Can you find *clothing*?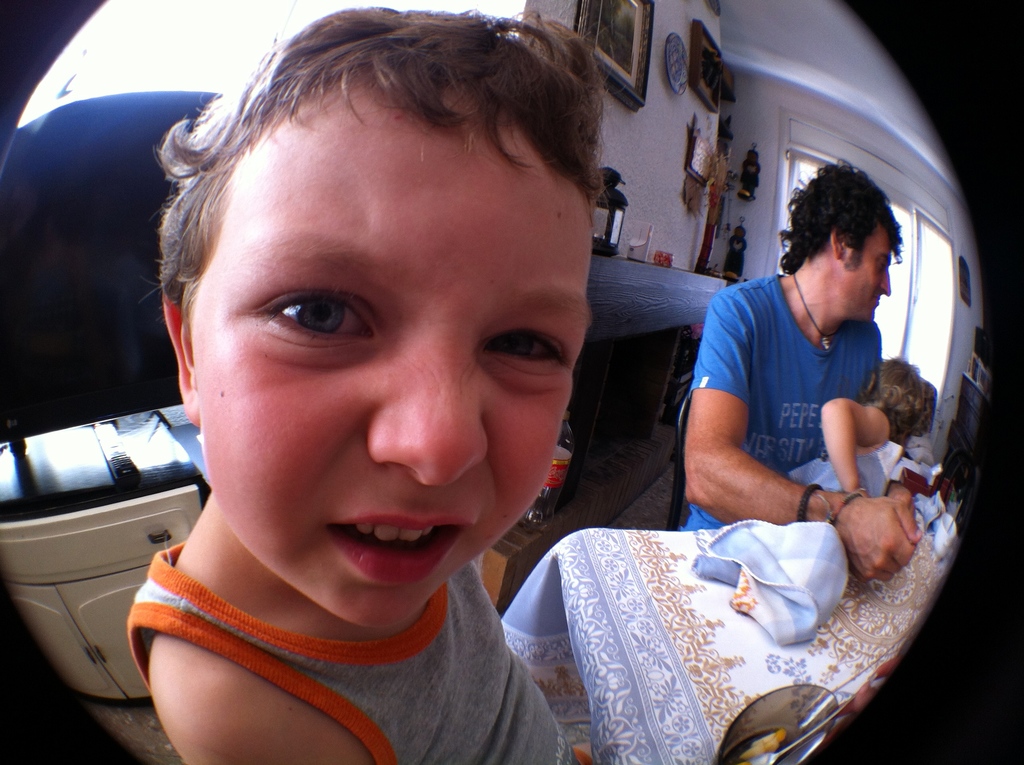
Yes, bounding box: <box>680,271,884,527</box>.
